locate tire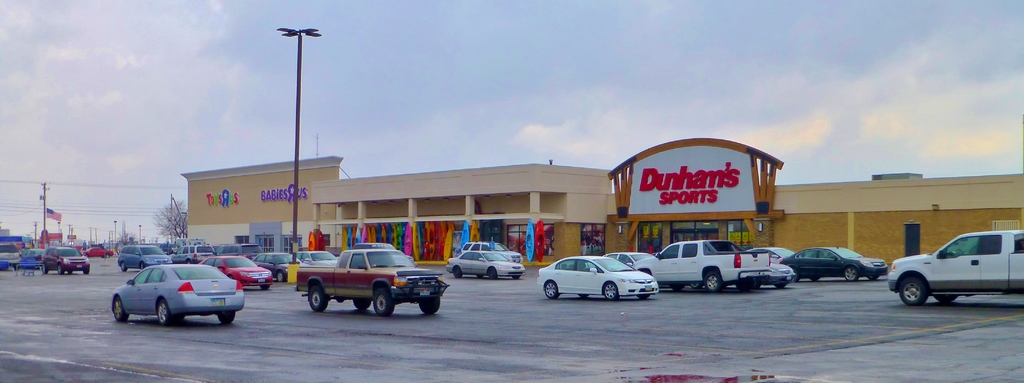
(left=840, top=268, right=863, bottom=285)
